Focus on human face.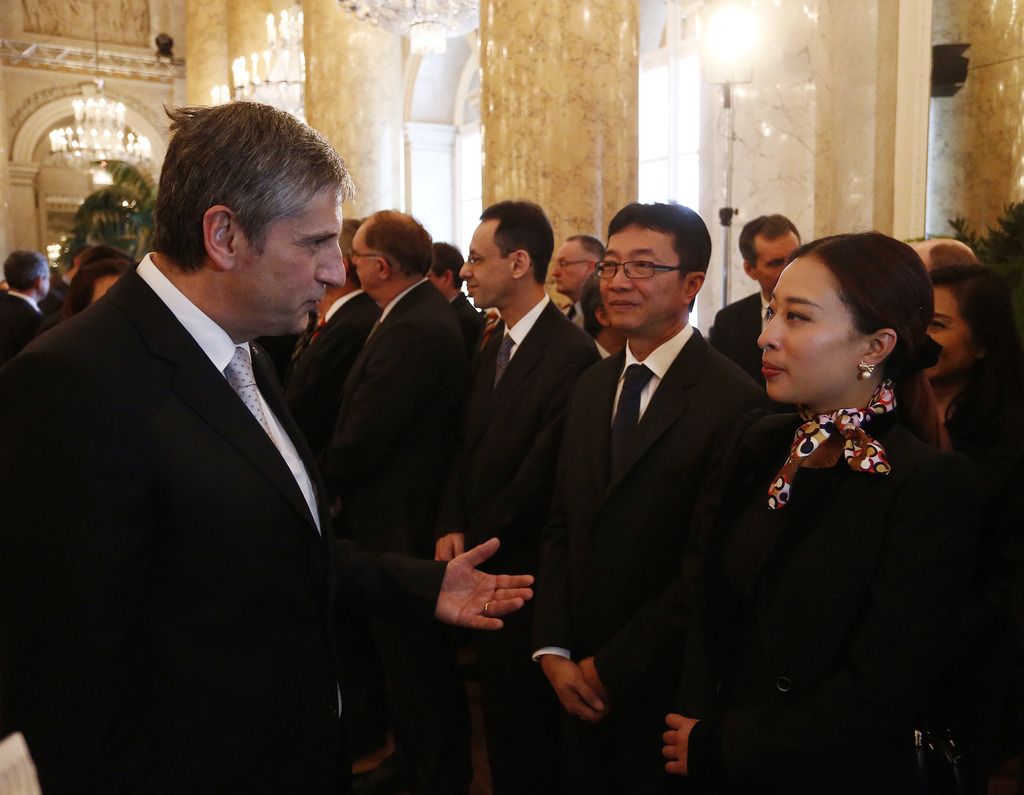
Focused at select_region(235, 183, 353, 338).
